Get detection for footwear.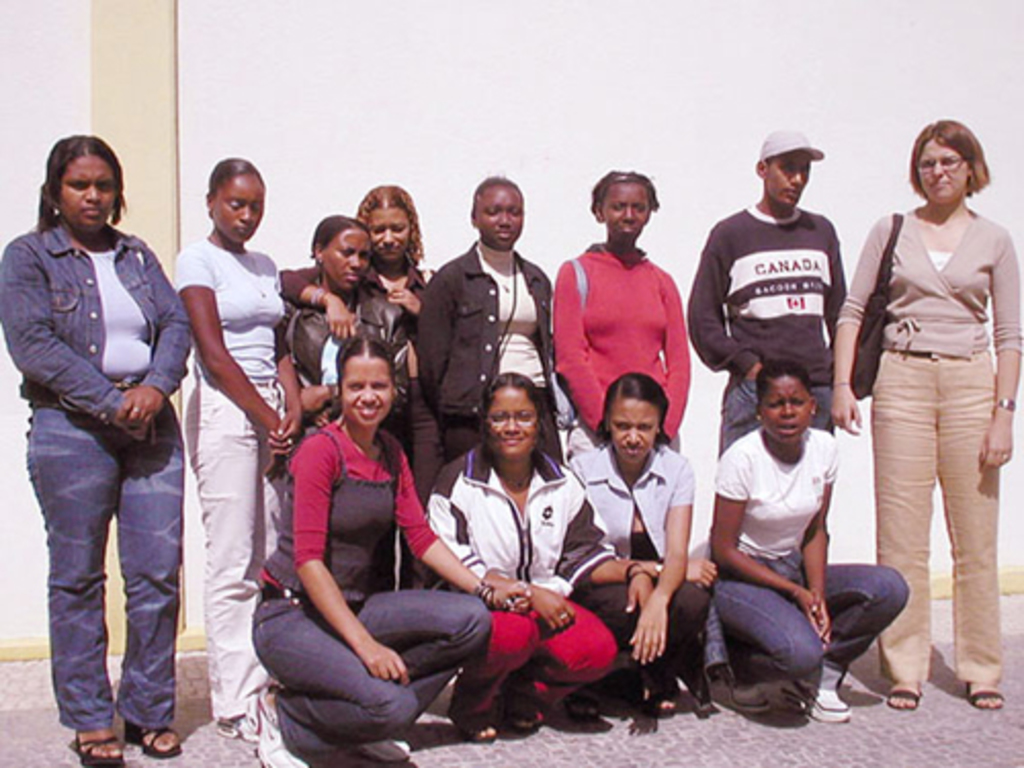
Detection: l=496, t=694, r=545, b=729.
